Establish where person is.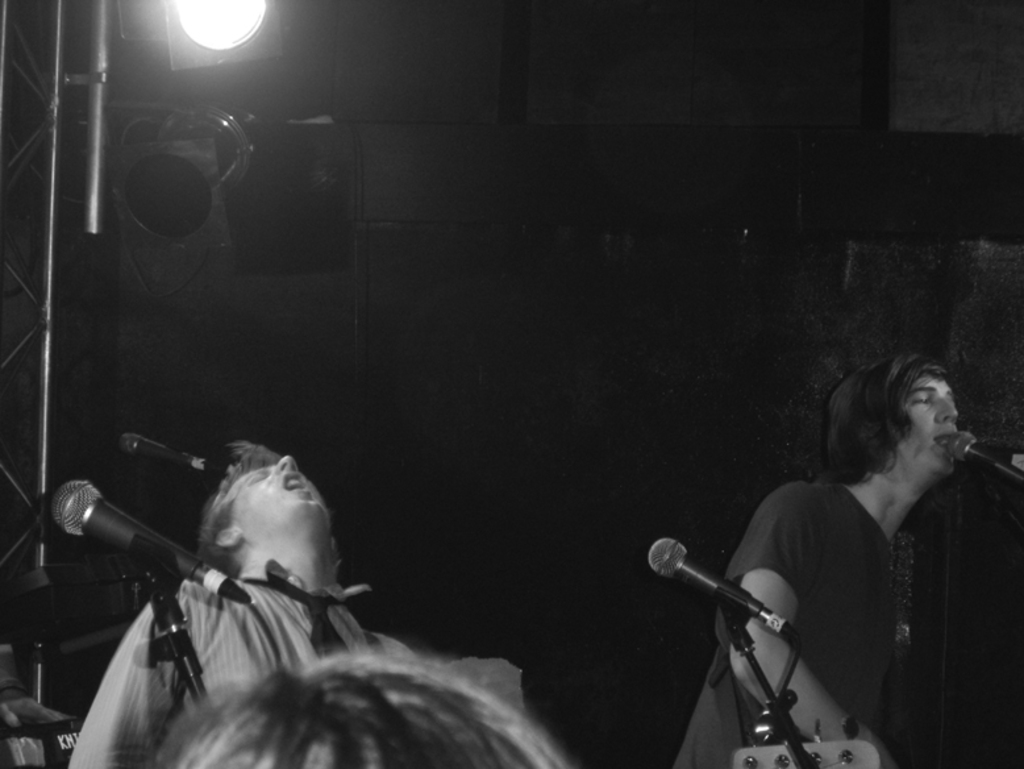
Established at <bbox>55, 444, 409, 768</bbox>.
